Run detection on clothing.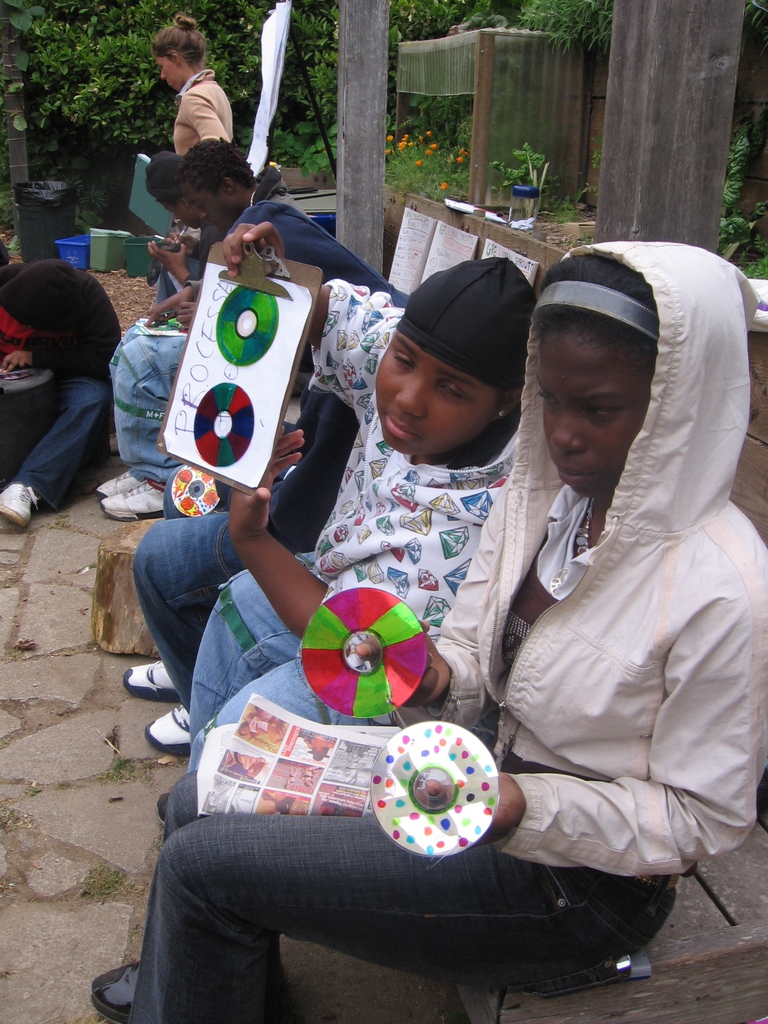
Result: 87,209,237,476.
